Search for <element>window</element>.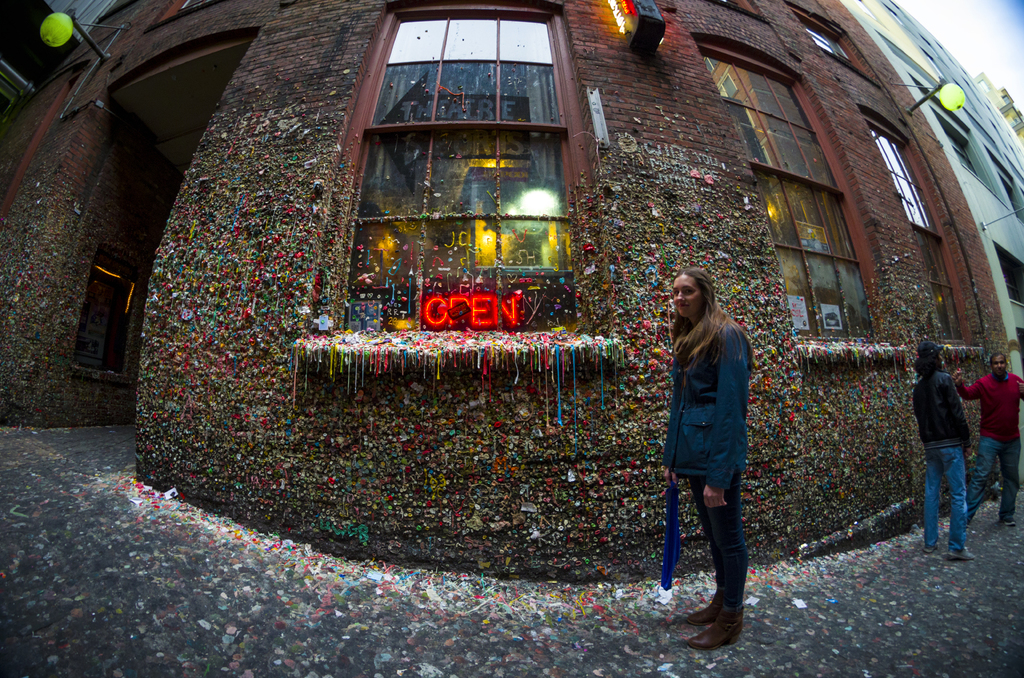
Found at crop(860, 104, 979, 349).
